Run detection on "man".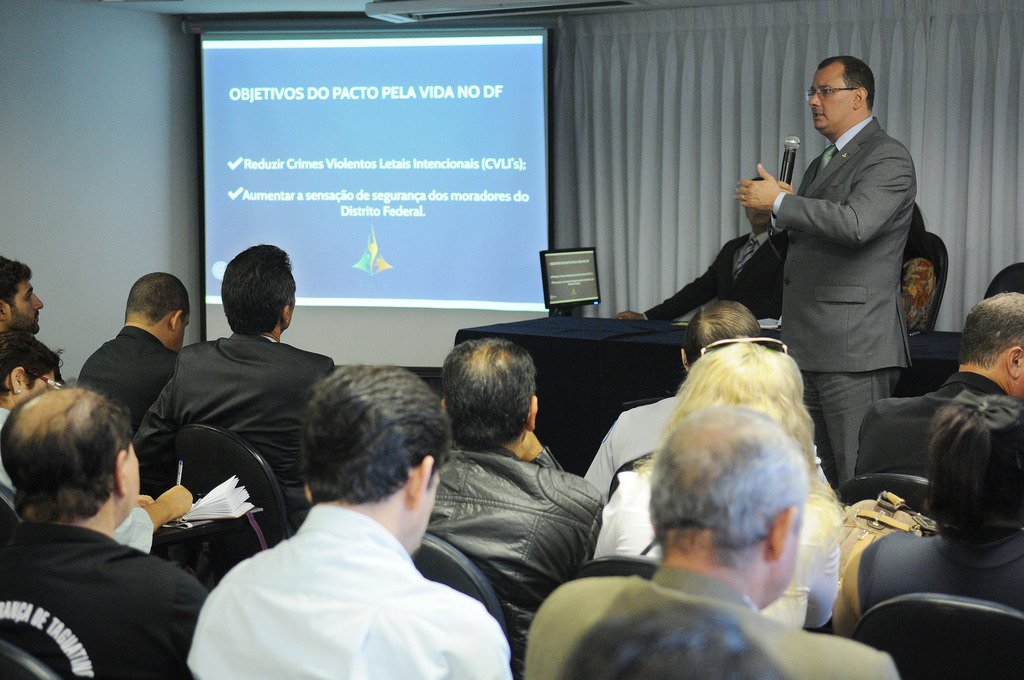
Result: pyautogui.locateOnScreen(520, 403, 898, 679).
